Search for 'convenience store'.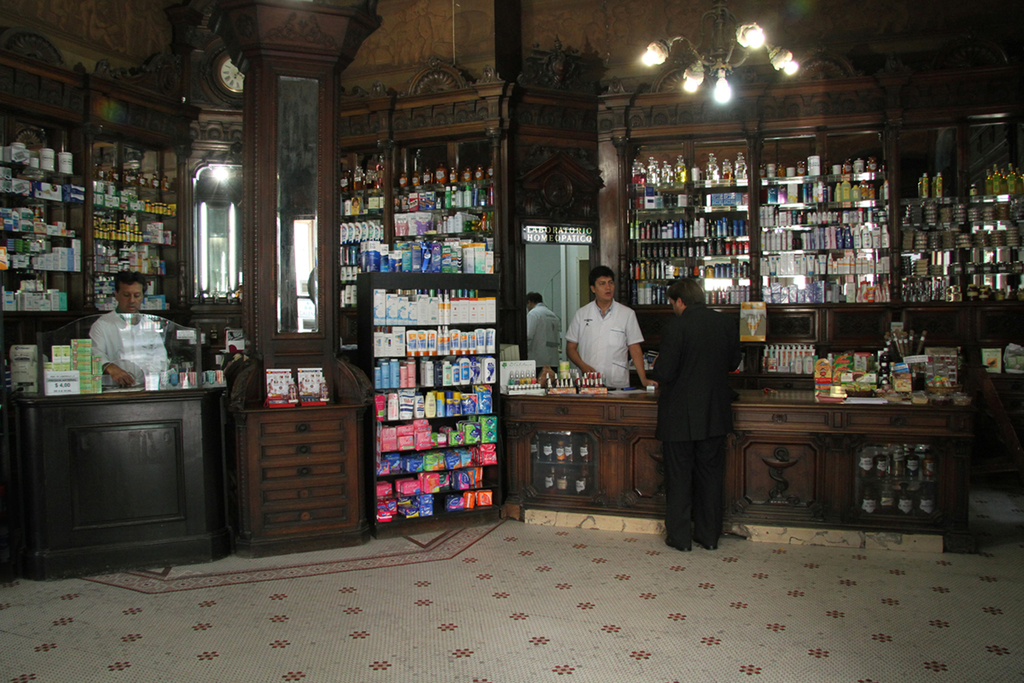
Found at crop(19, 0, 1017, 588).
